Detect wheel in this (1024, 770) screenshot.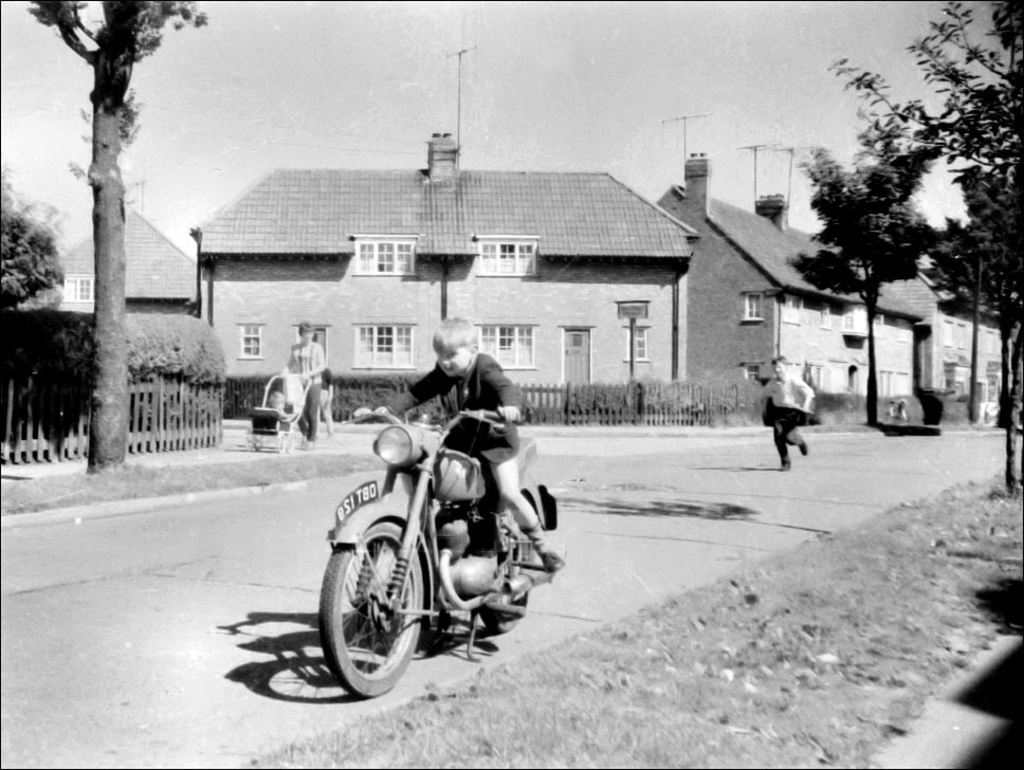
Detection: [478,505,533,631].
